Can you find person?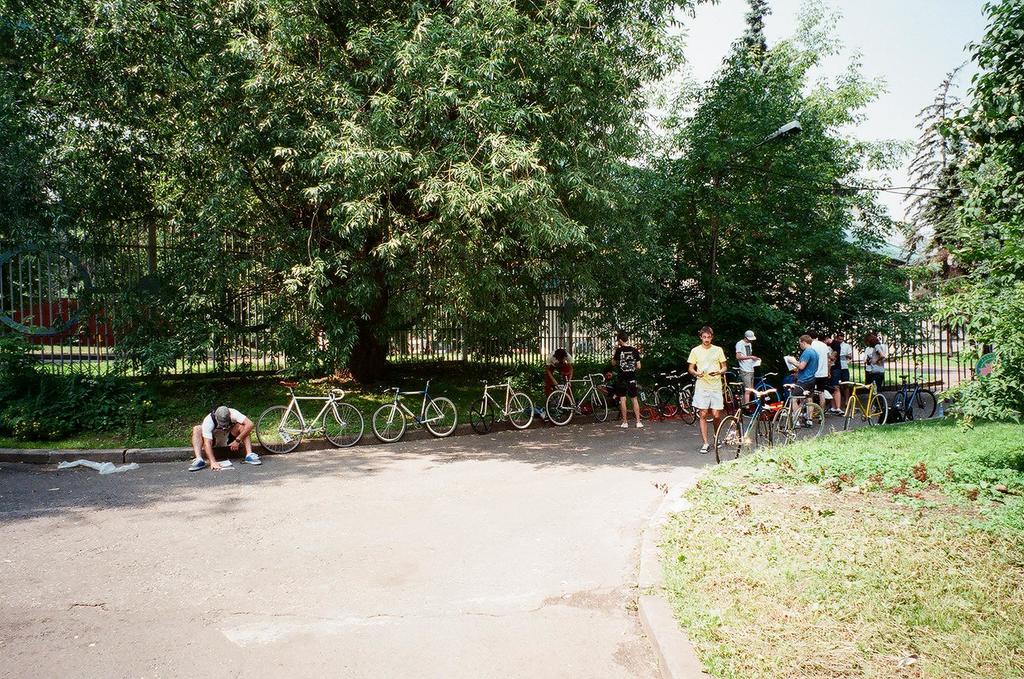
Yes, bounding box: rect(608, 330, 643, 428).
